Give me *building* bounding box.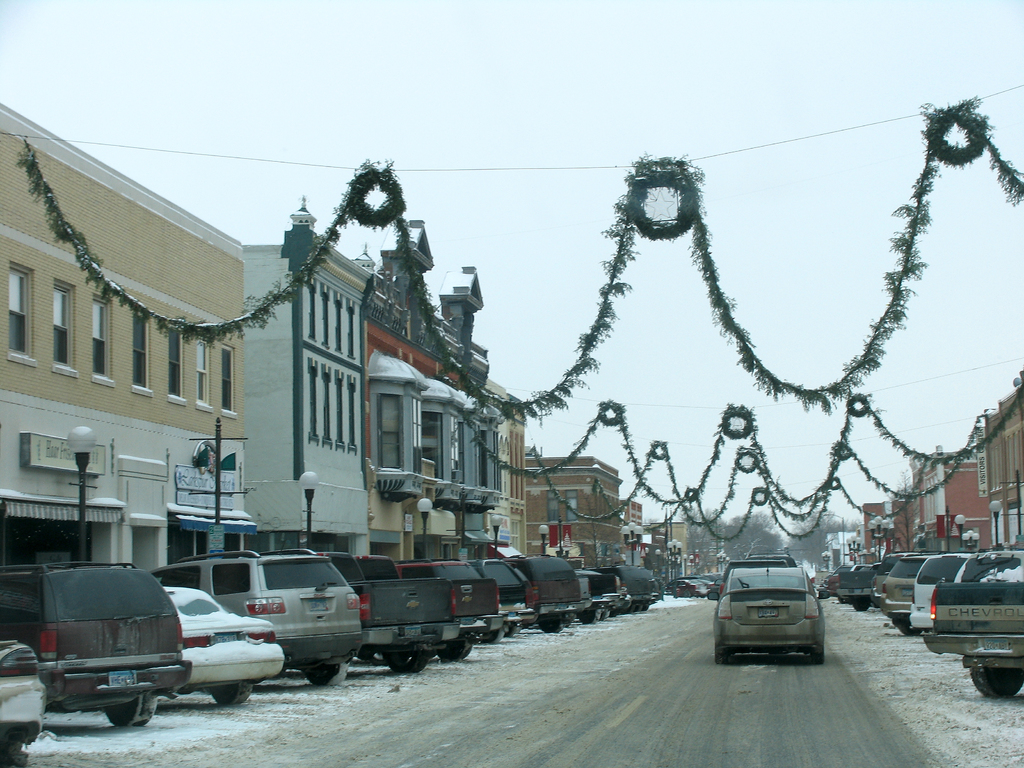
x1=851, y1=484, x2=922, y2=585.
